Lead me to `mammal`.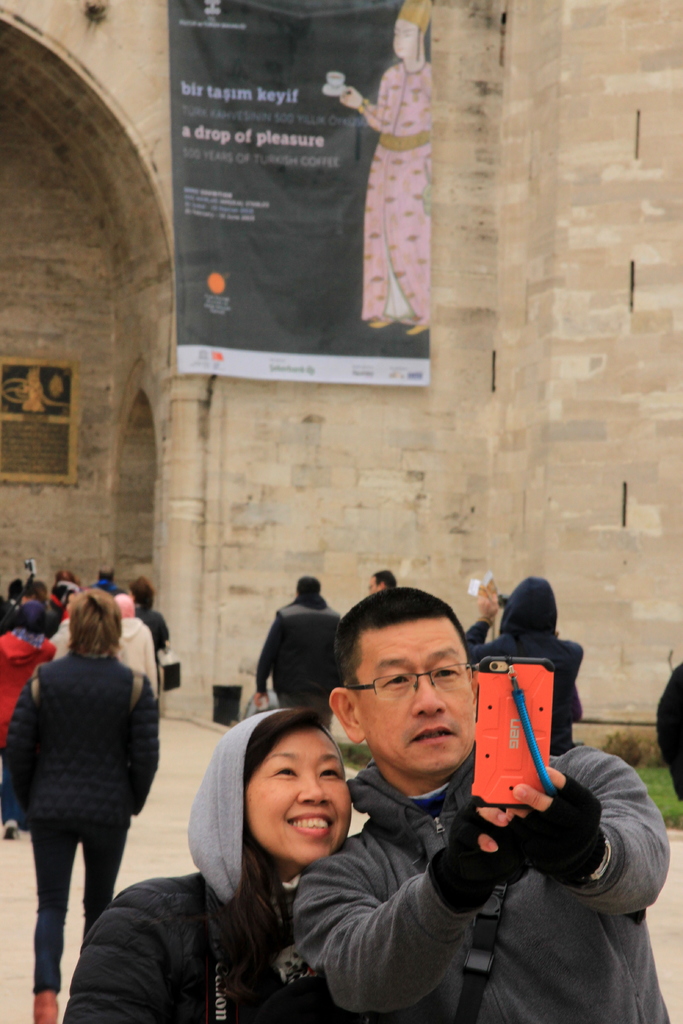
Lead to BBox(70, 729, 388, 994).
